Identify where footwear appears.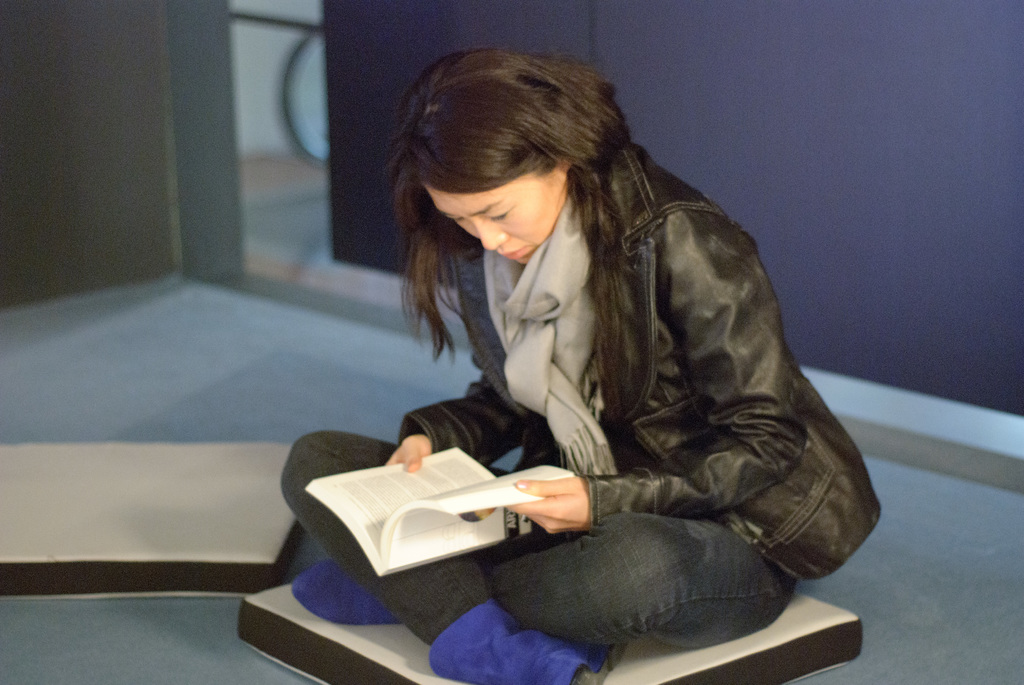
Appears at bbox(294, 562, 401, 624).
